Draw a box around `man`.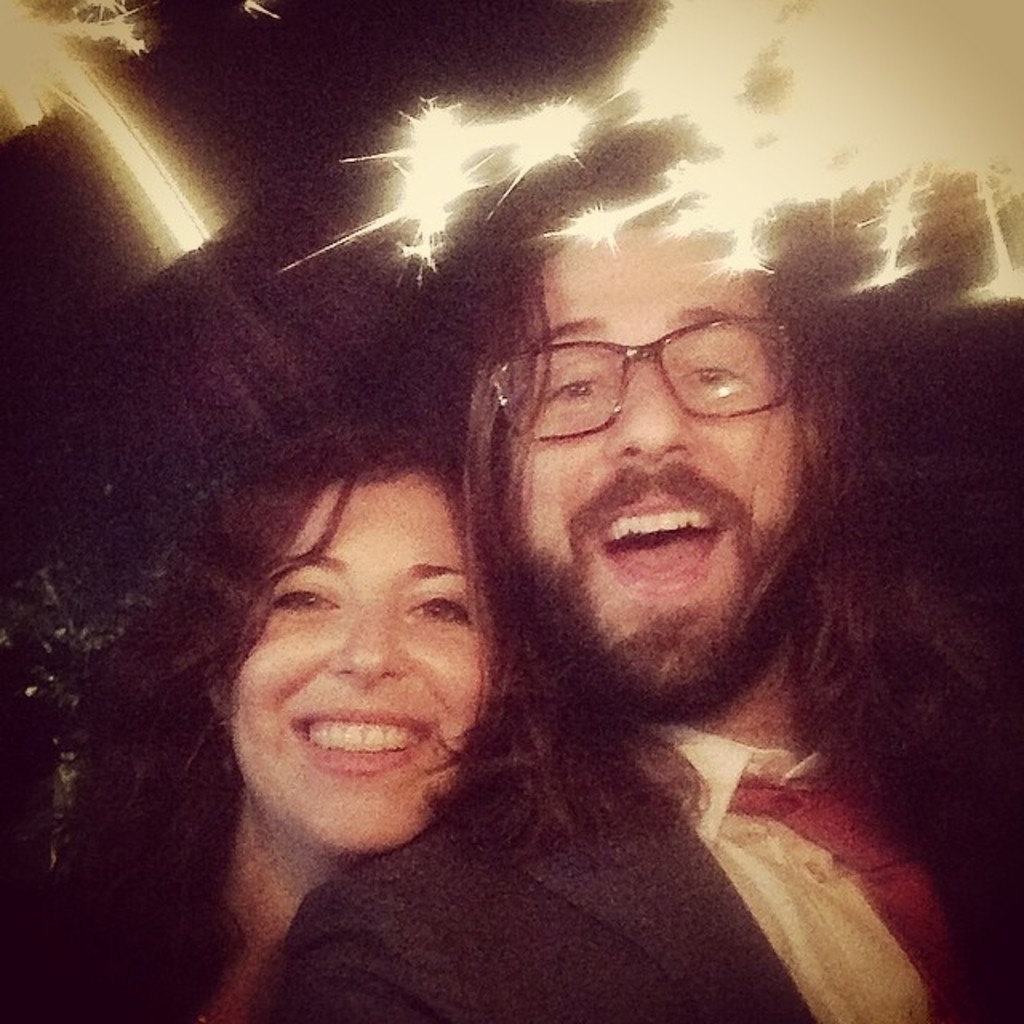
locate(390, 219, 981, 1023).
